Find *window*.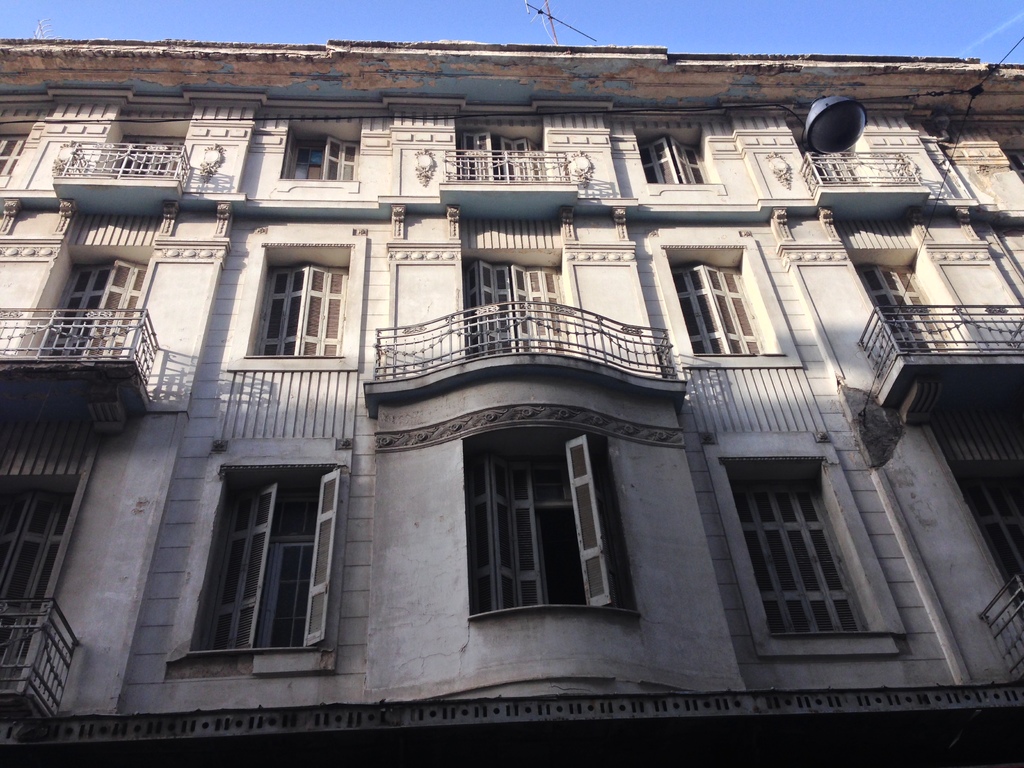
select_region(922, 397, 1023, 619).
